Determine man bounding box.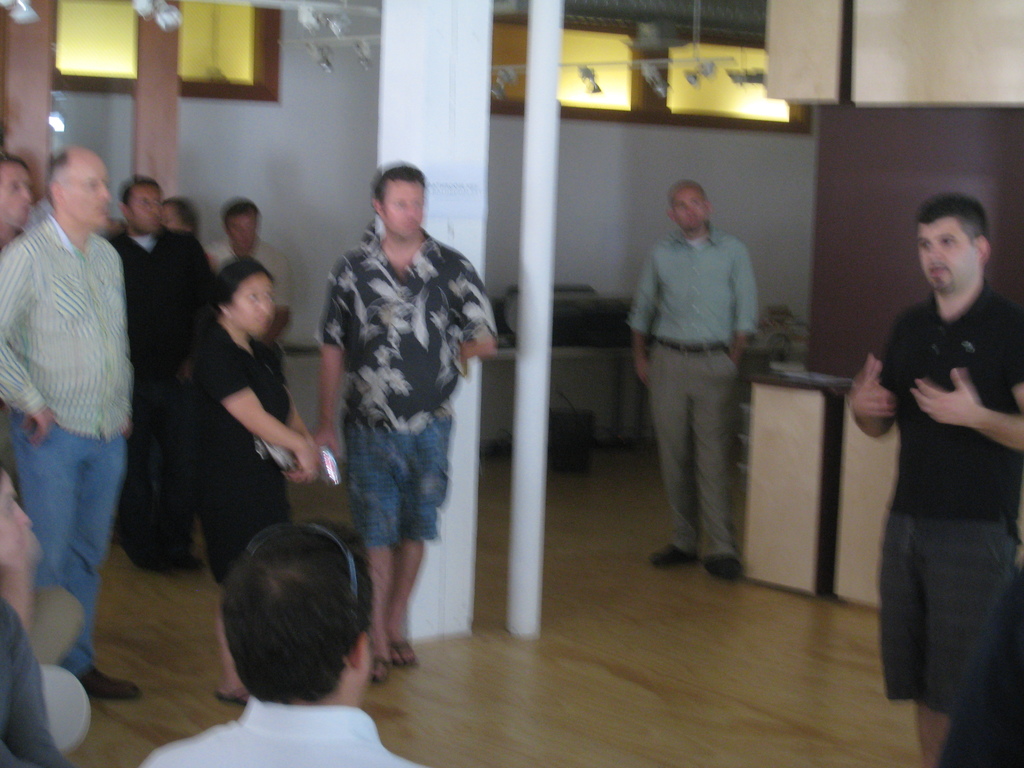
Determined: {"left": 0, "top": 136, "right": 148, "bottom": 703}.
